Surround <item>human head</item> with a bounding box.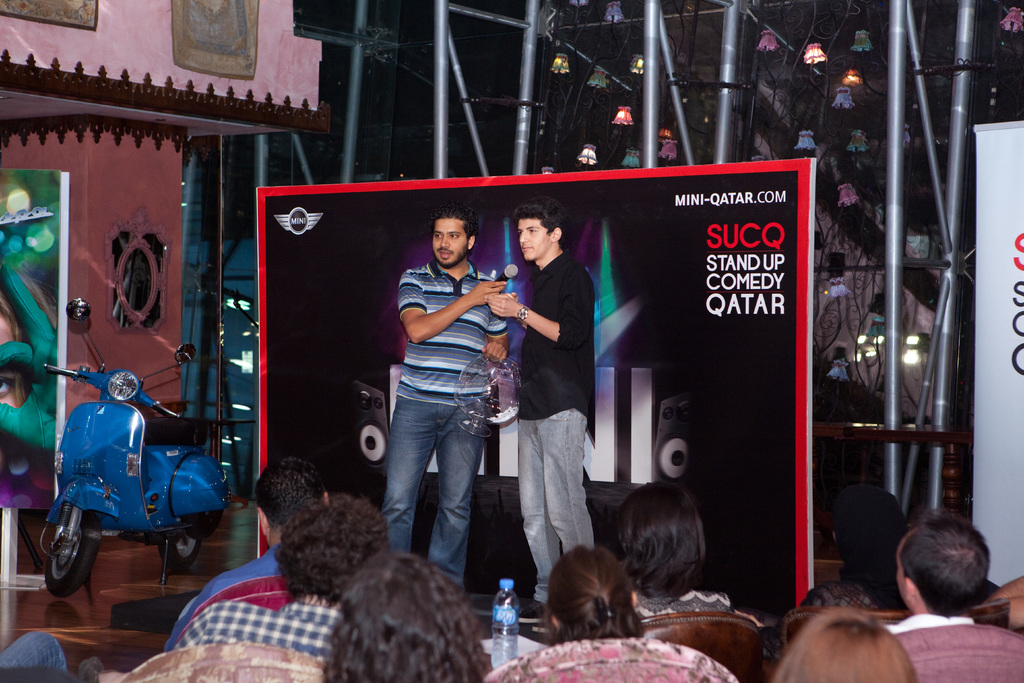
BBox(272, 494, 387, 602).
